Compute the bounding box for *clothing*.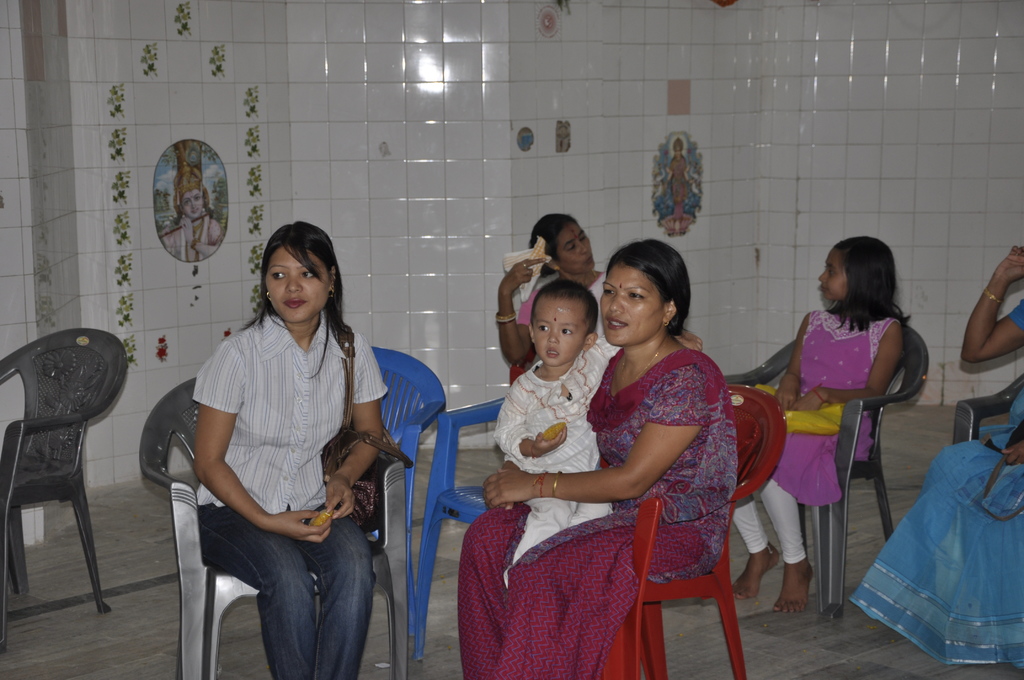
select_region(851, 296, 1023, 679).
